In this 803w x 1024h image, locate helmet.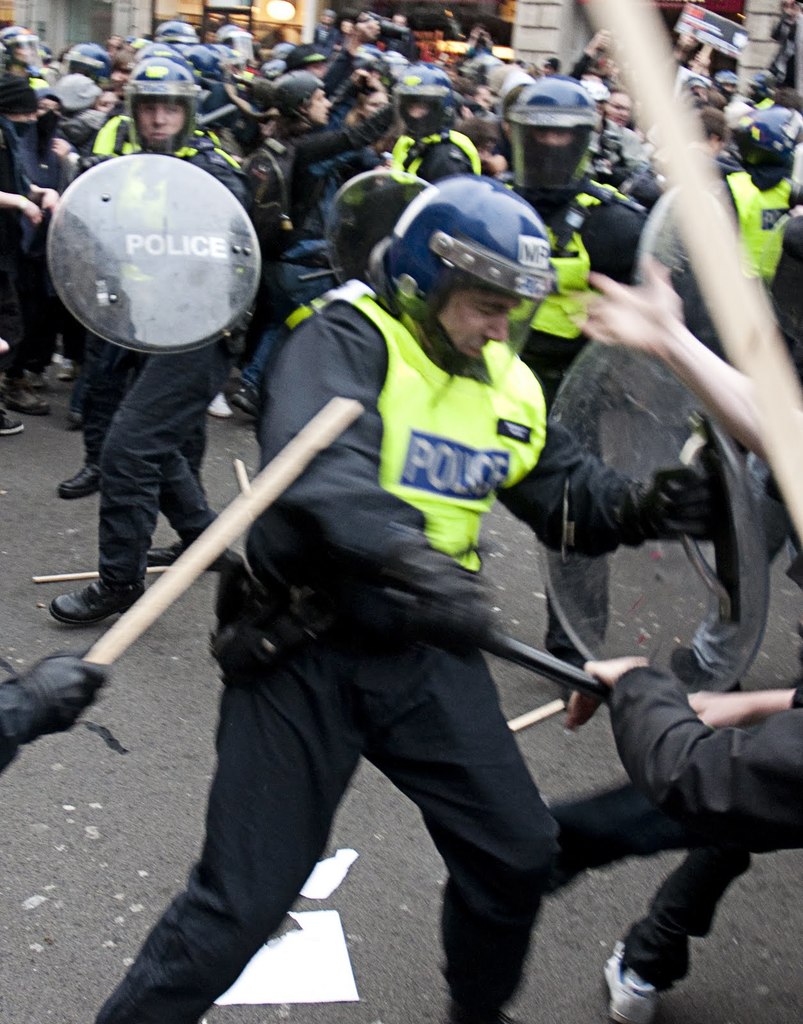
Bounding box: crop(209, 20, 250, 71).
